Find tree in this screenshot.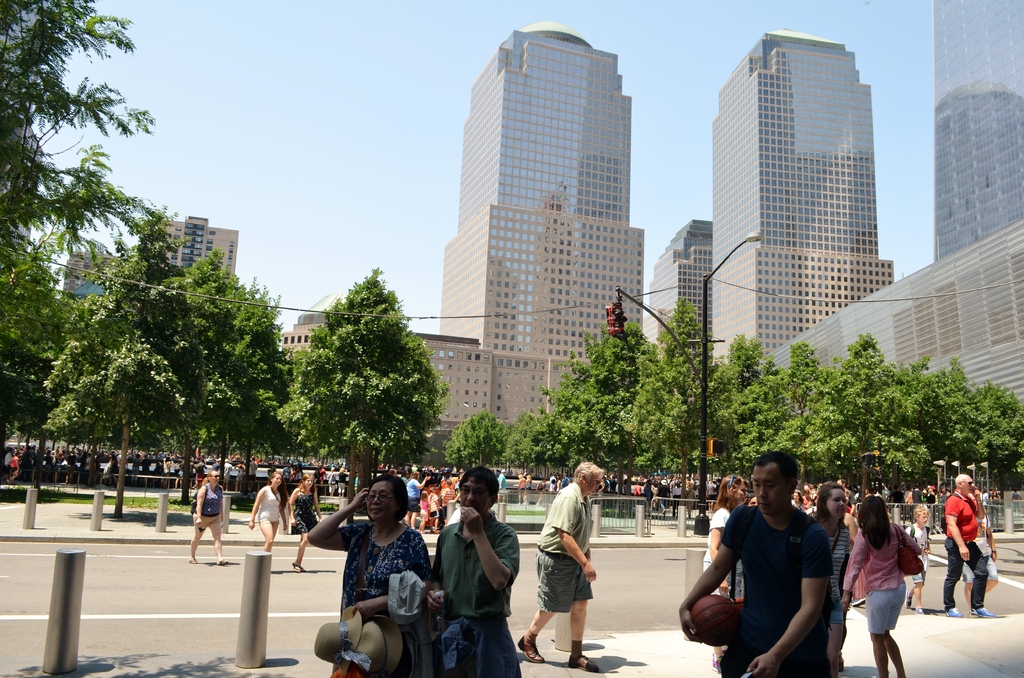
The bounding box for tree is detection(714, 341, 784, 455).
